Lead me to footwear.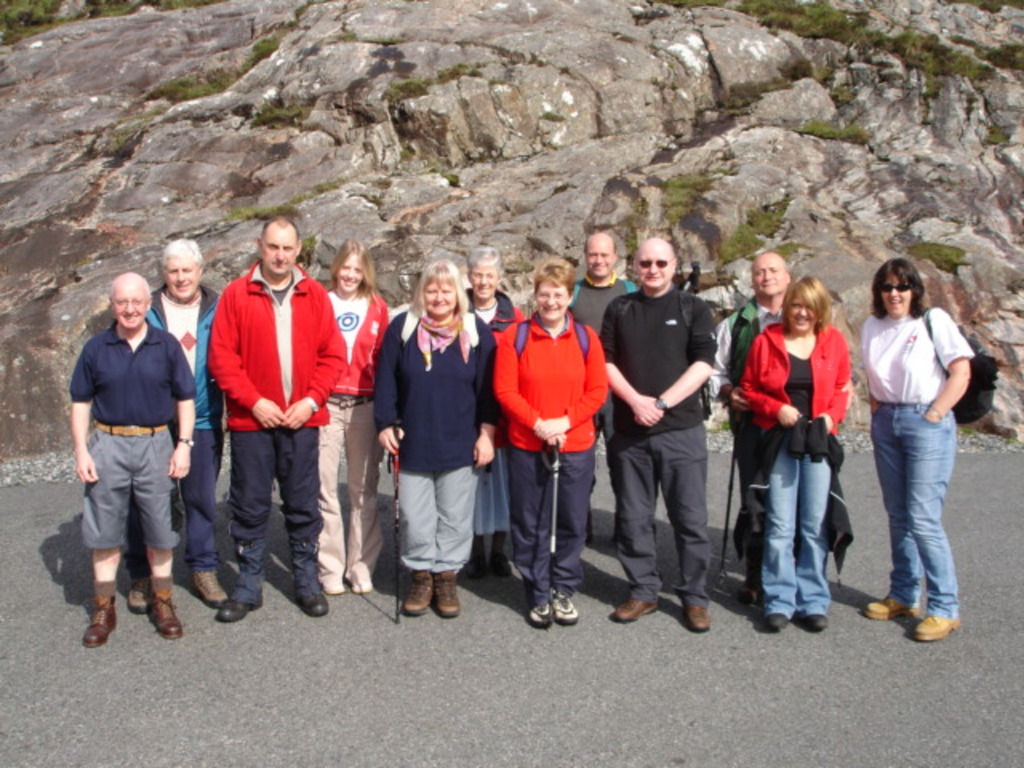
Lead to BBox(685, 595, 709, 629).
